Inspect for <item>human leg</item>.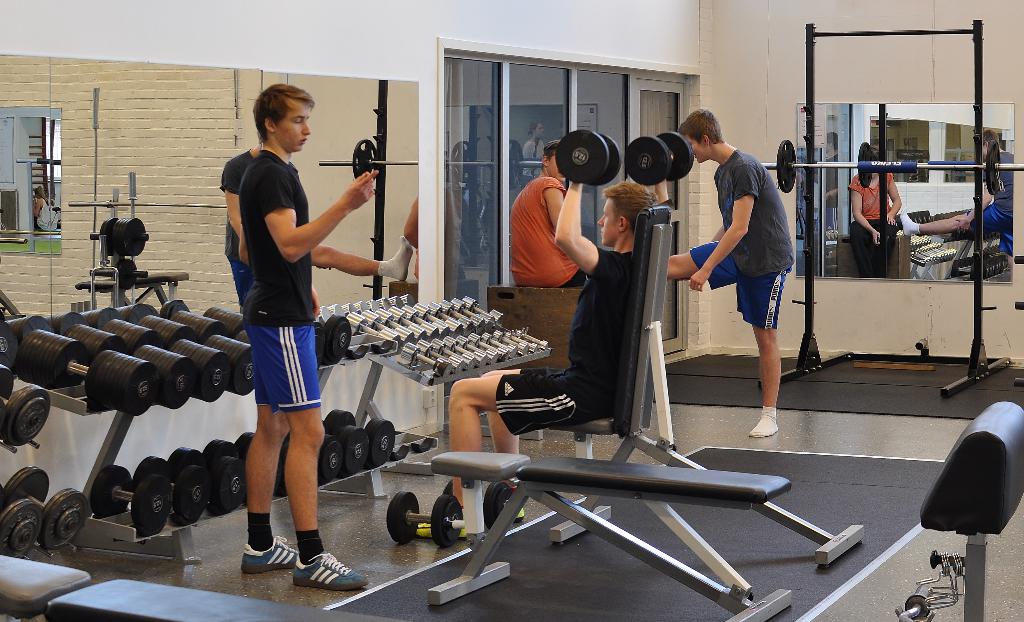
Inspection: (748,318,781,445).
